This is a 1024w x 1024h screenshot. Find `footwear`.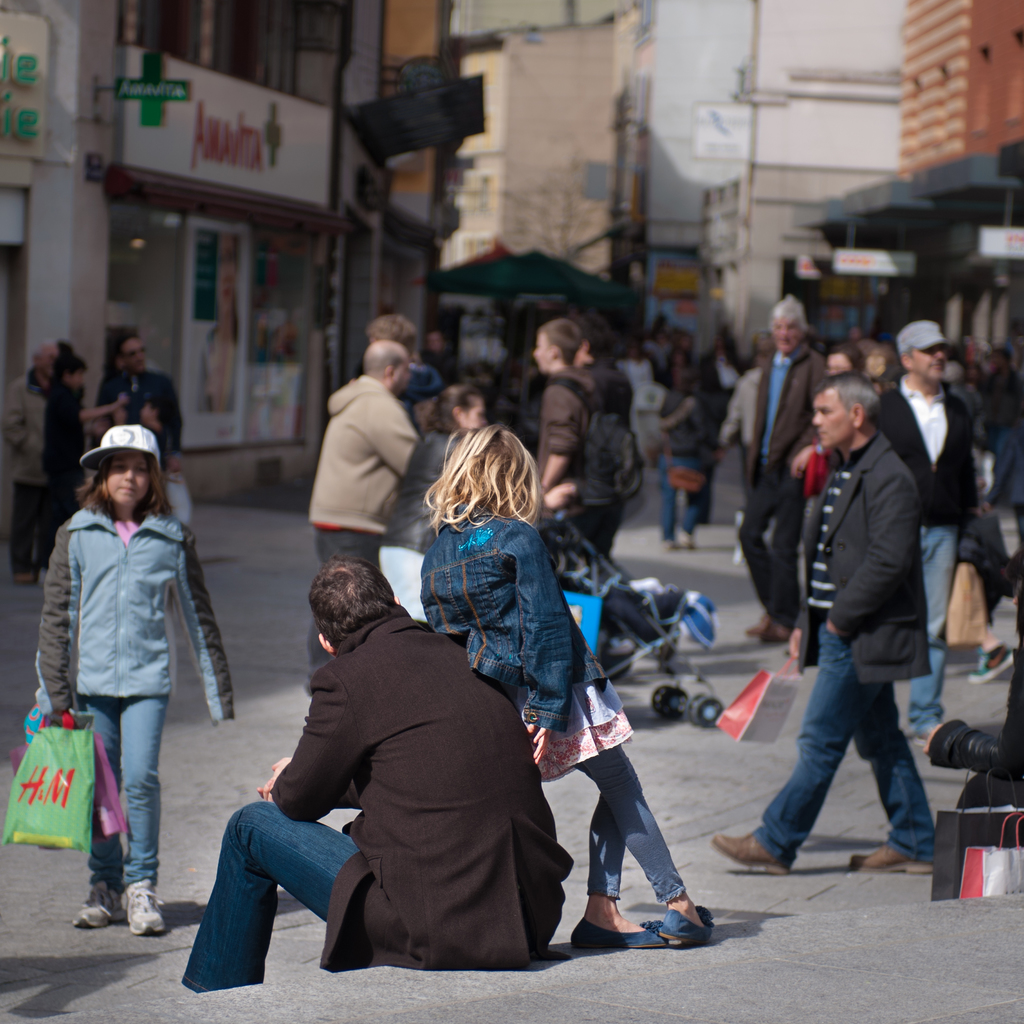
Bounding box: (854,845,934,877).
